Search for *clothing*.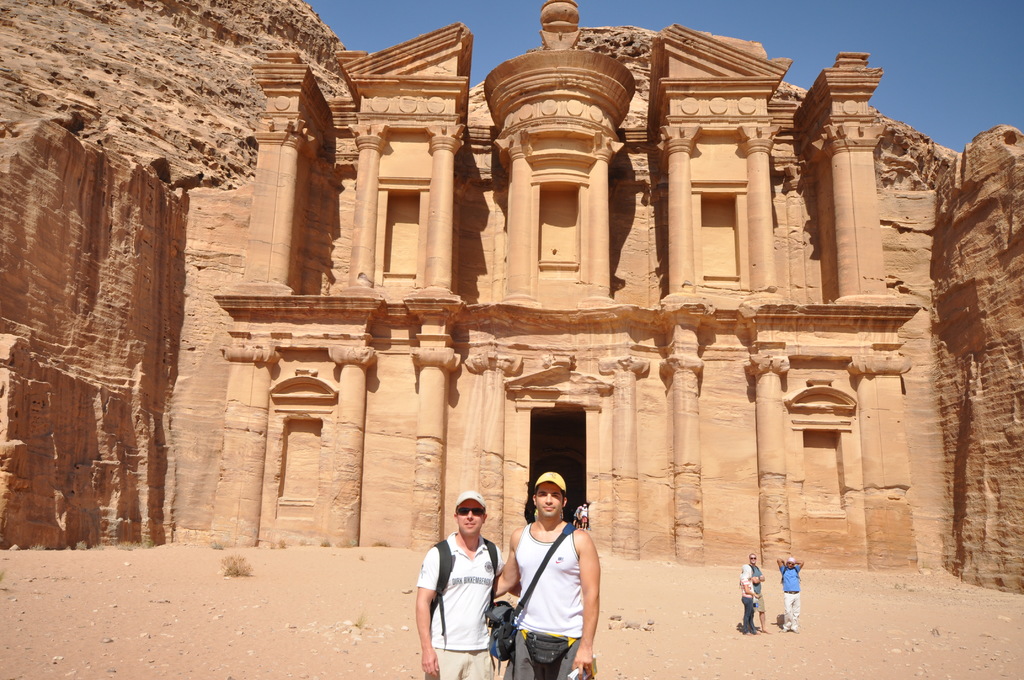
Found at 740, 577, 758, 634.
